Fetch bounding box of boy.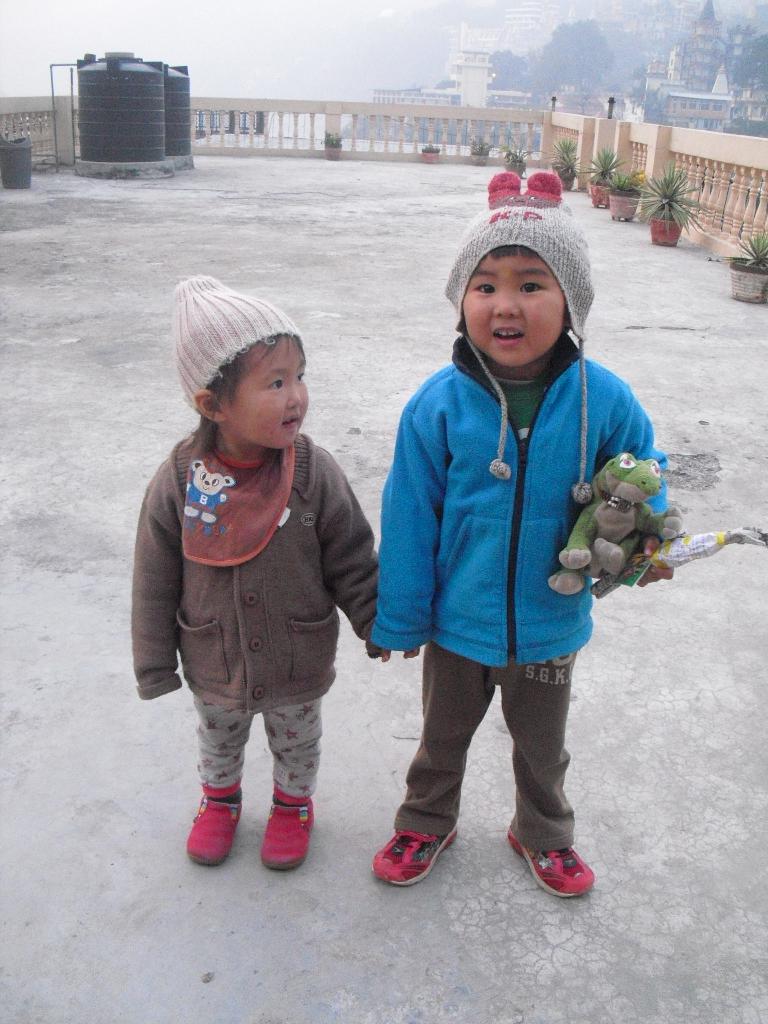
Bbox: 358, 166, 660, 883.
